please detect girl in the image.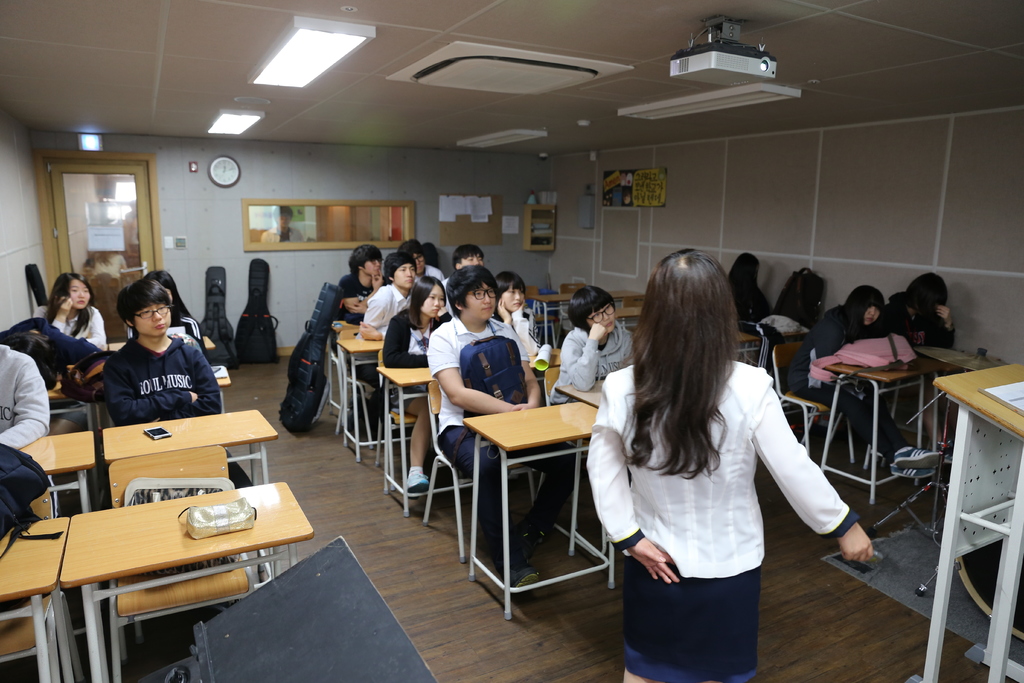
l=584, t=252, r=873, b=682.
